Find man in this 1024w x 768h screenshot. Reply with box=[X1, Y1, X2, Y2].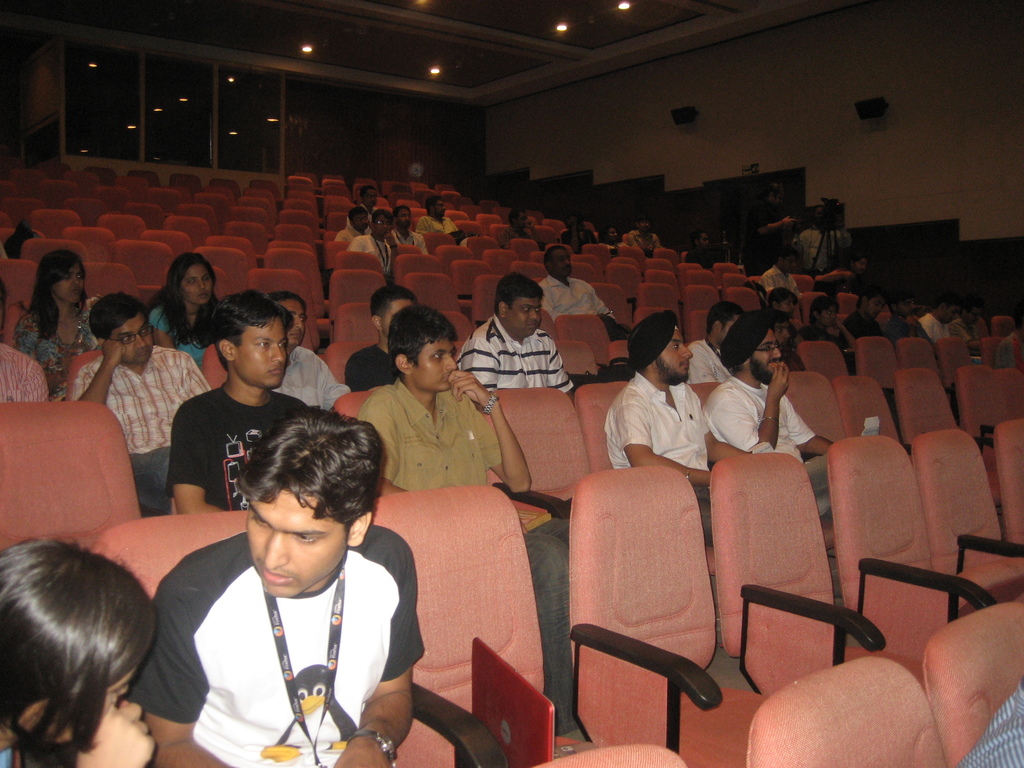
box=[745, 179, 797, 278].
